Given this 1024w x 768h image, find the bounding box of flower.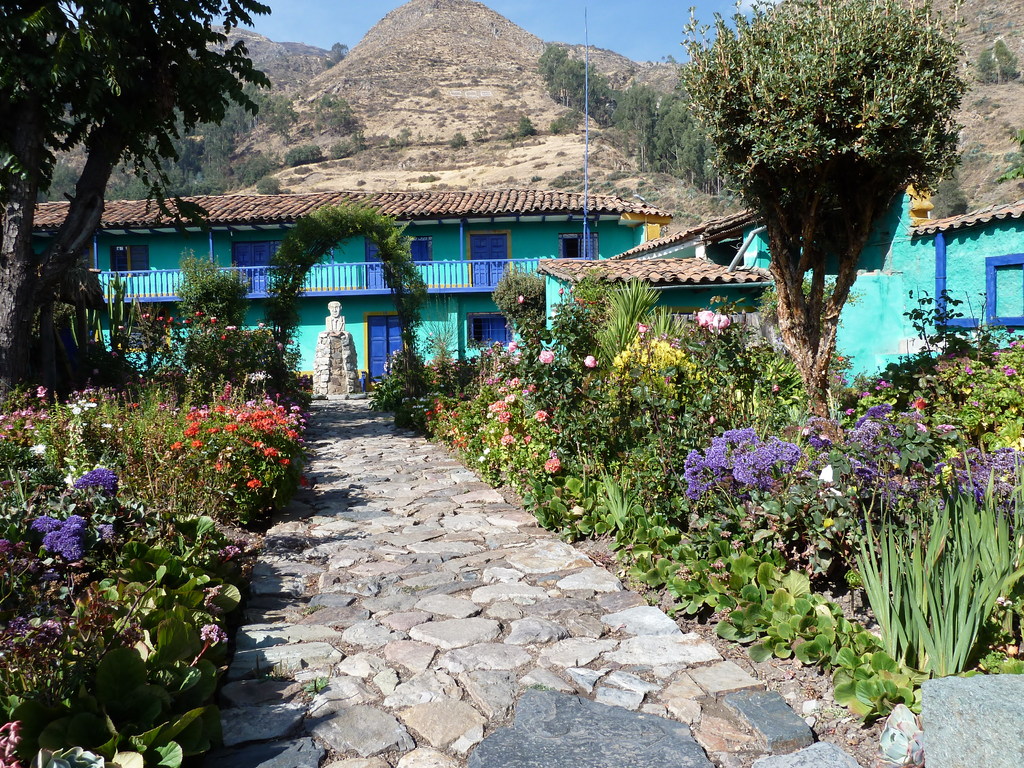
43/524/77/563.
